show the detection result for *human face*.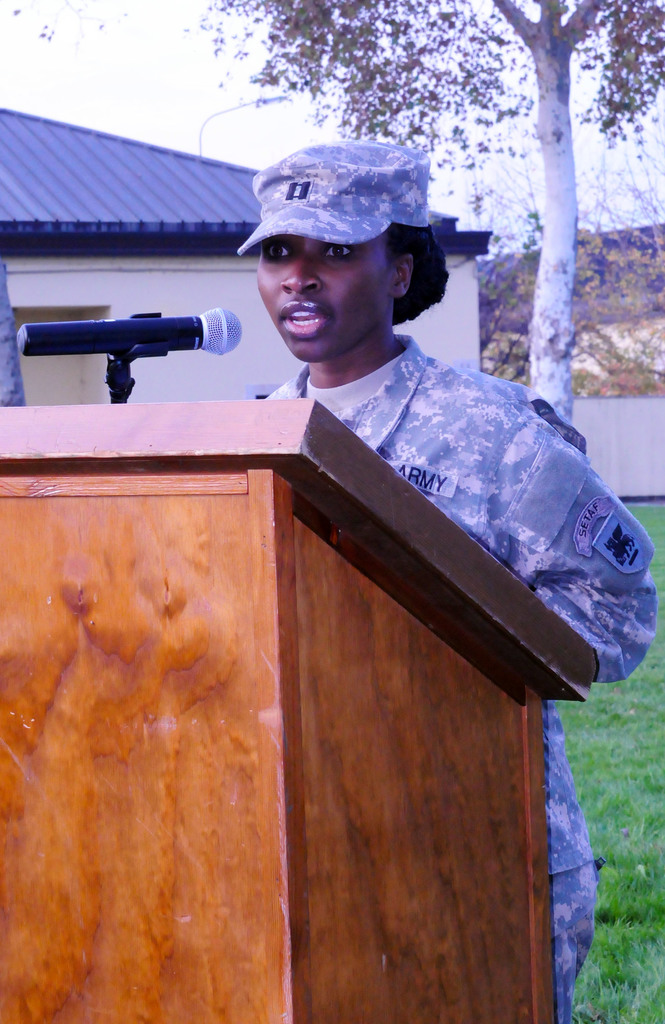
BBox(259, 236, 395, 362).
